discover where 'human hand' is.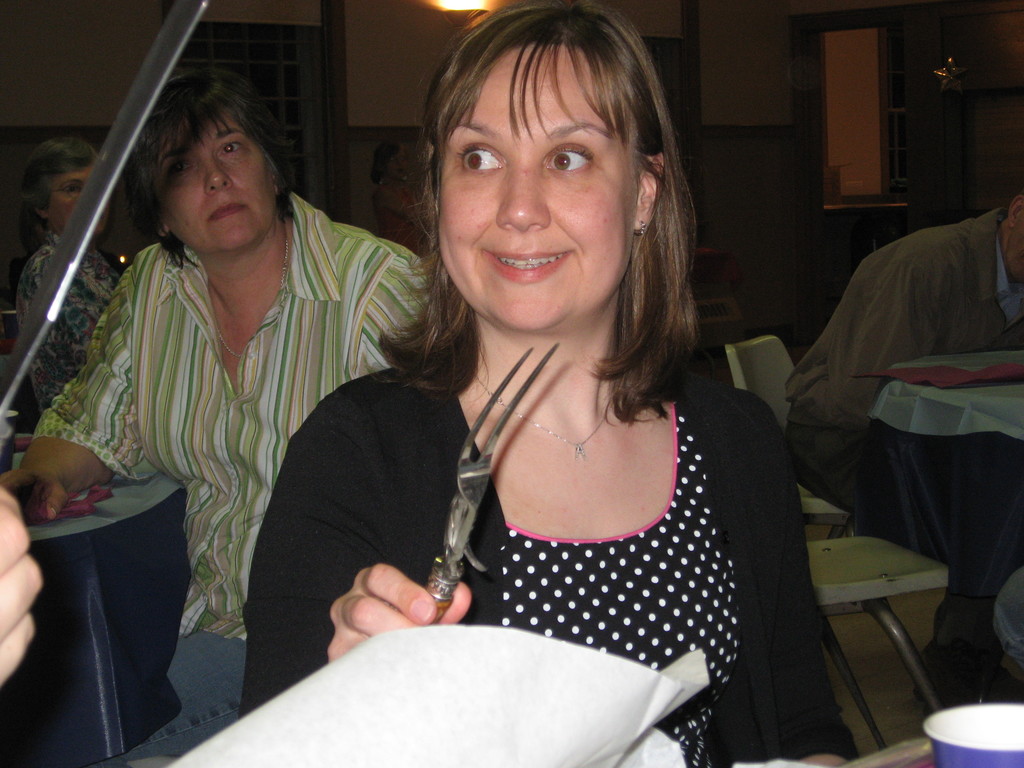
Discovered at bbox=[0, 487, 48, 687].
